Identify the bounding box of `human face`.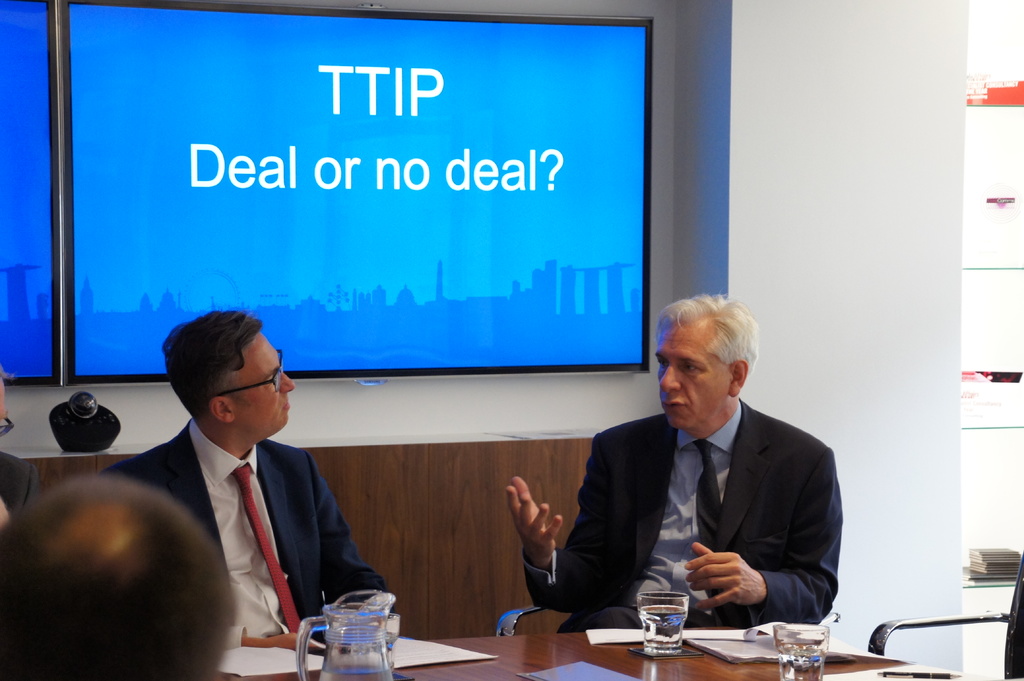
(x1=658, y1=324, x2=732, y2=435).
